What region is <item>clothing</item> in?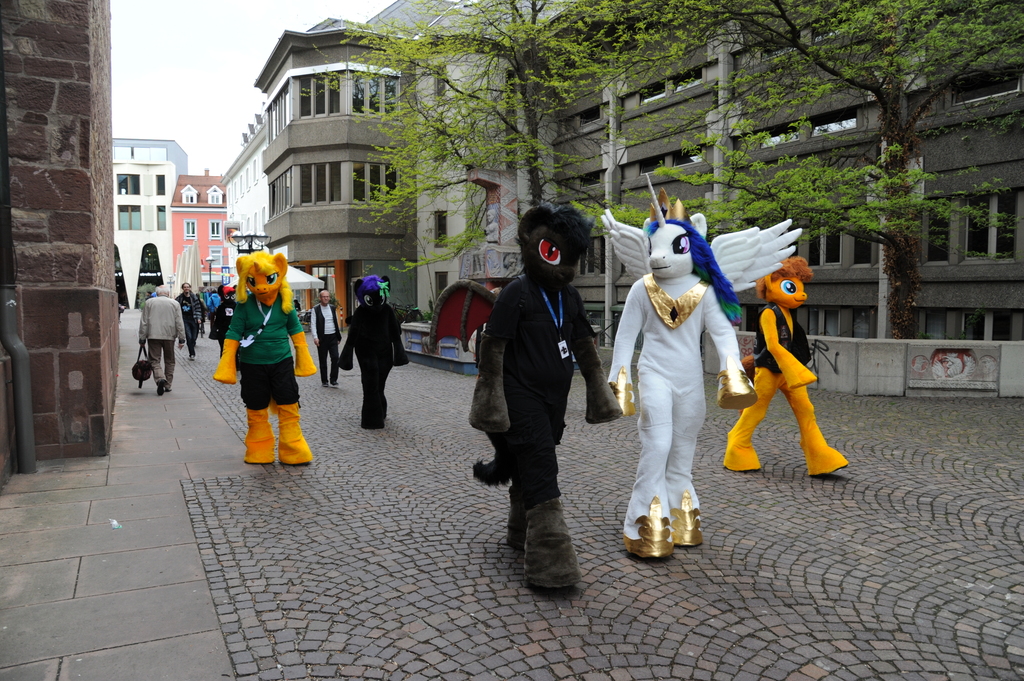
(307,298,340,387).
